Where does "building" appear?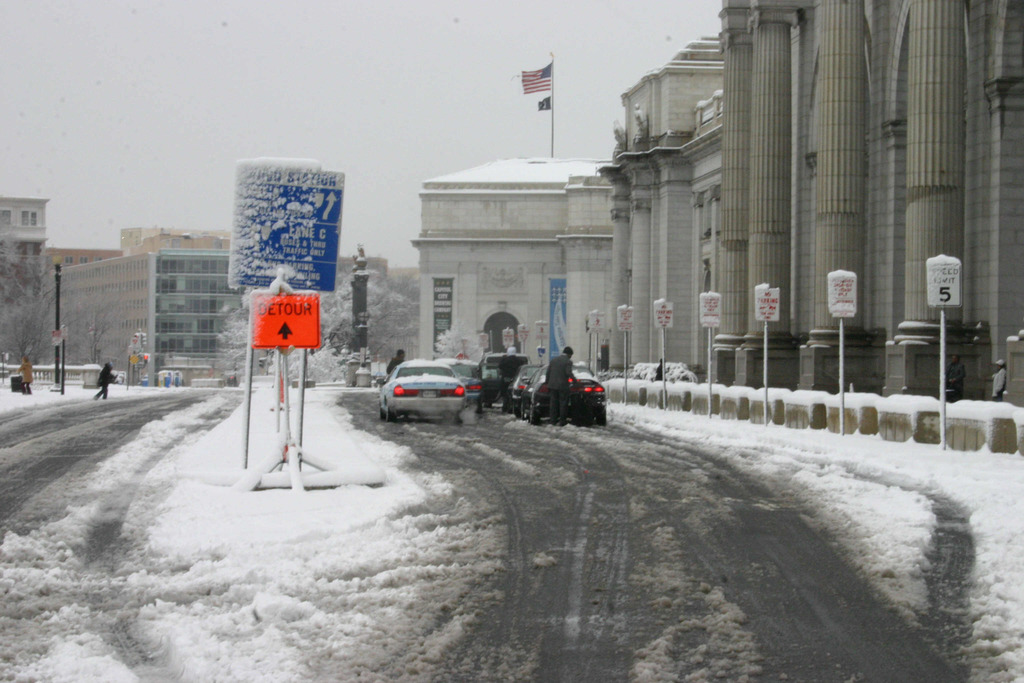
Appears at 593,33,723,388.
